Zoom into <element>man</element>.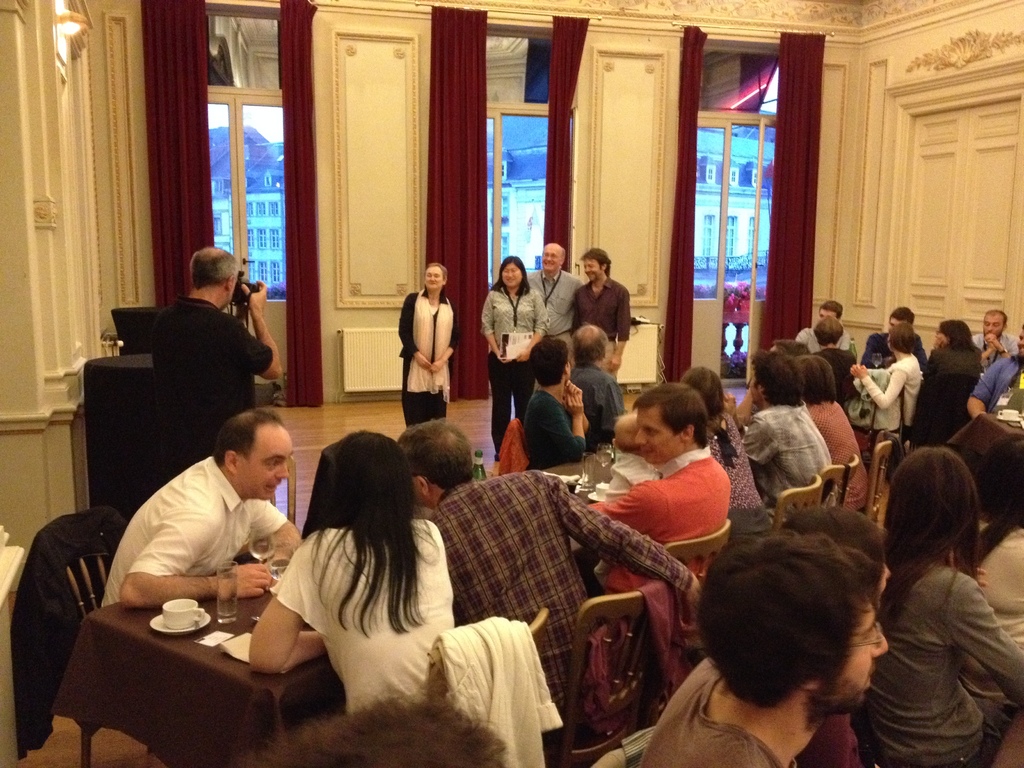
Zoom target: {"x1": 882, "y1": 332, "x2": 927, "y2": 435}.
